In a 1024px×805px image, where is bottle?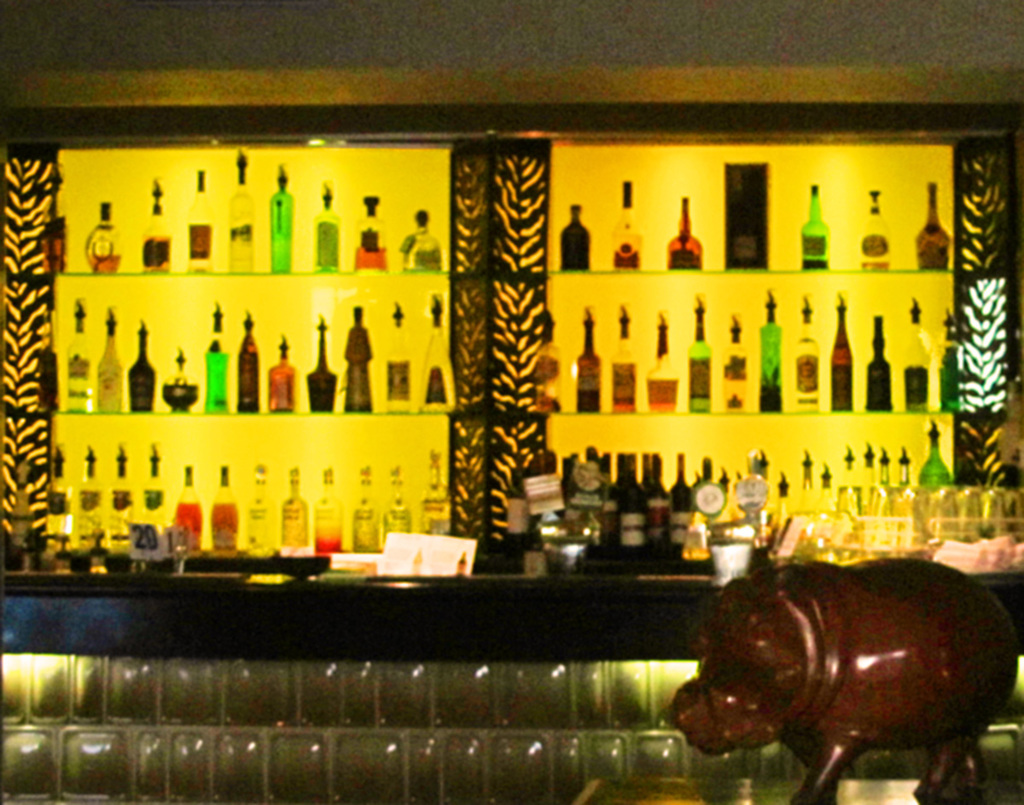
x1=614 y1=179 x2=642 y2=271.
